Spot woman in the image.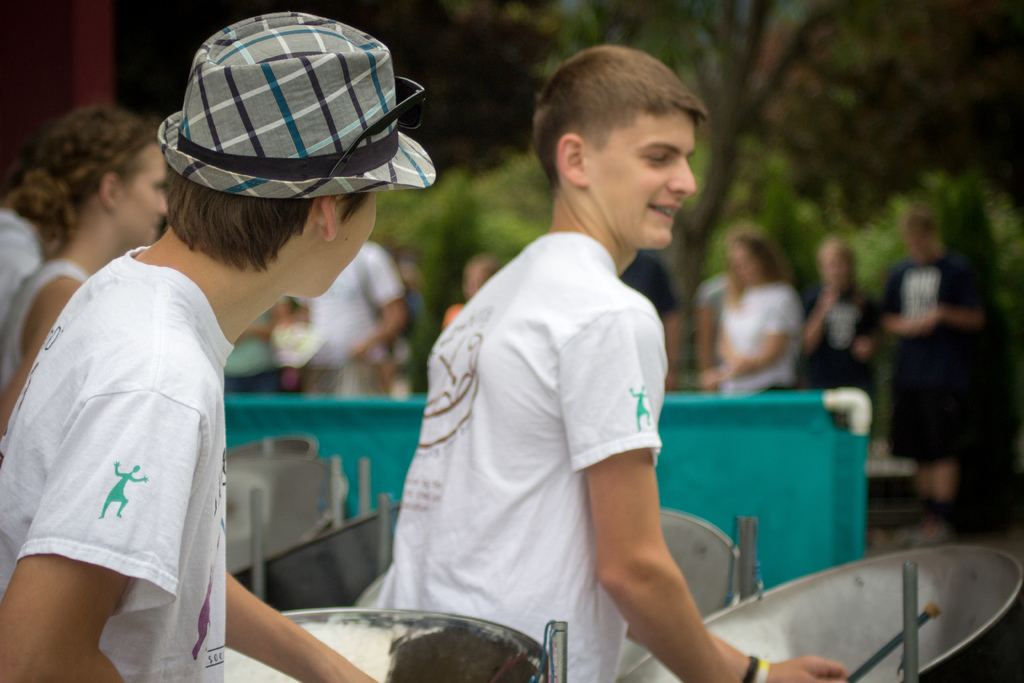
woman found at 0/103/173/441.
